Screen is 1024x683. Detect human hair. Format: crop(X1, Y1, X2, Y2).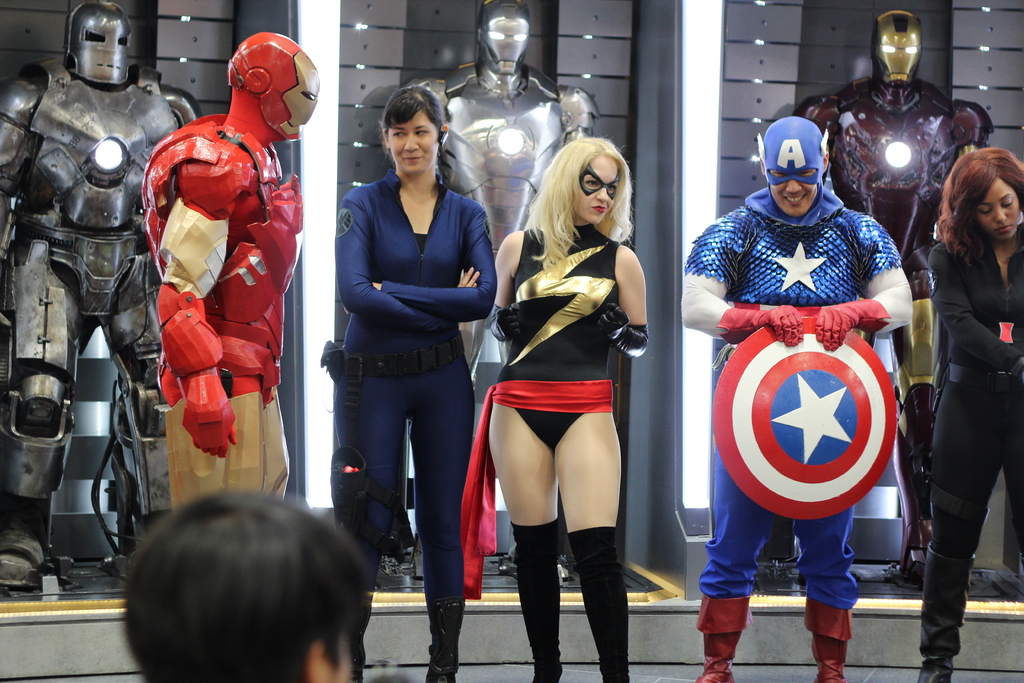
crop(120, 489, 377, 682).
